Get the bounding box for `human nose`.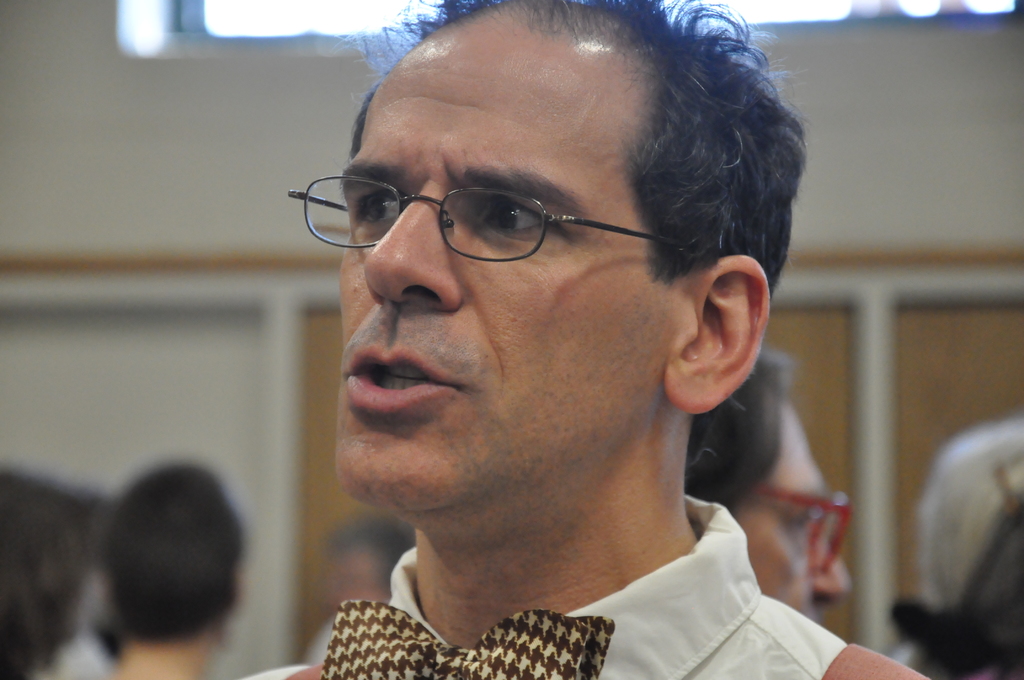
bbox(359, 198, 464, 307).
